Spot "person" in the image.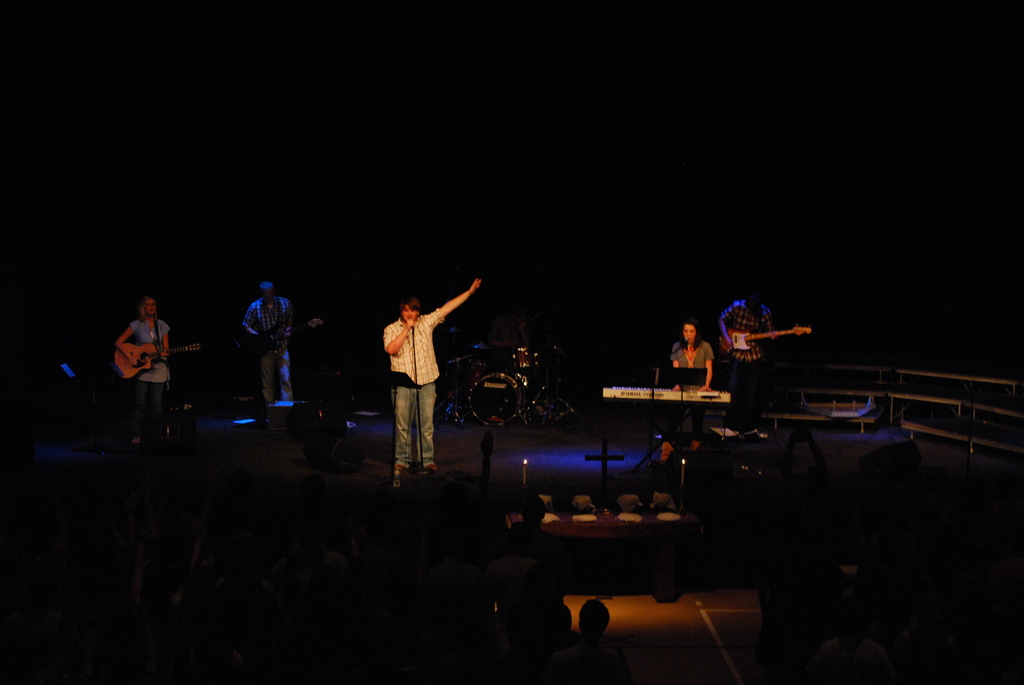
"person" found at (378, 281, 484, 497).
